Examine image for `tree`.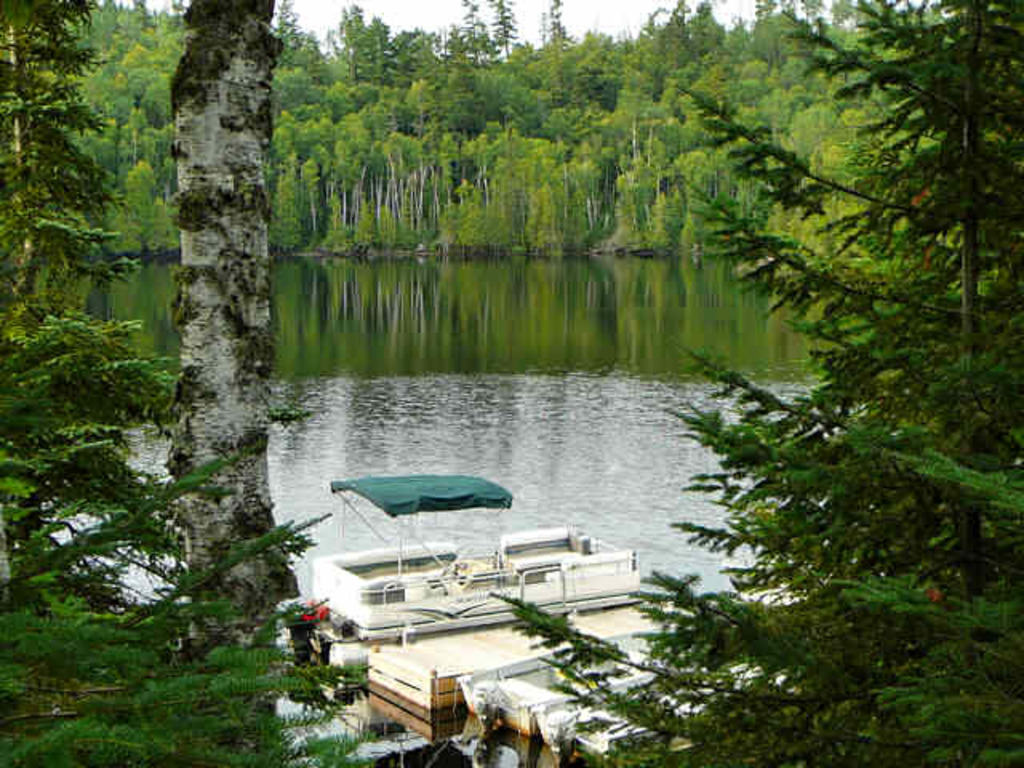
Examination result: 163/0/306/706.
